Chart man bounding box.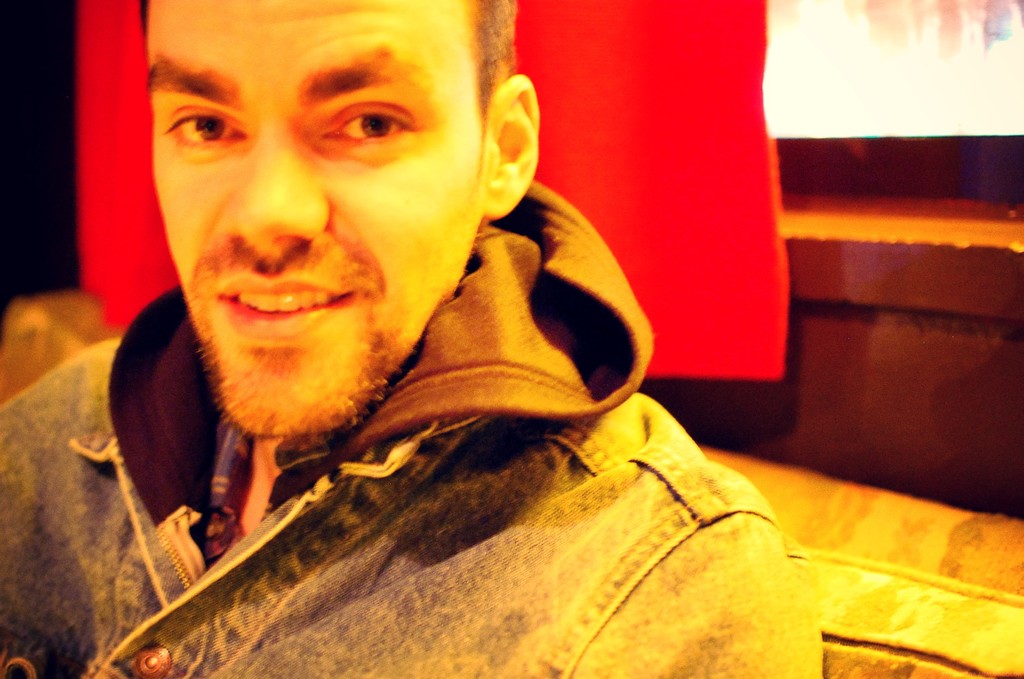
Charted: region(0, 0, 819, 678).
